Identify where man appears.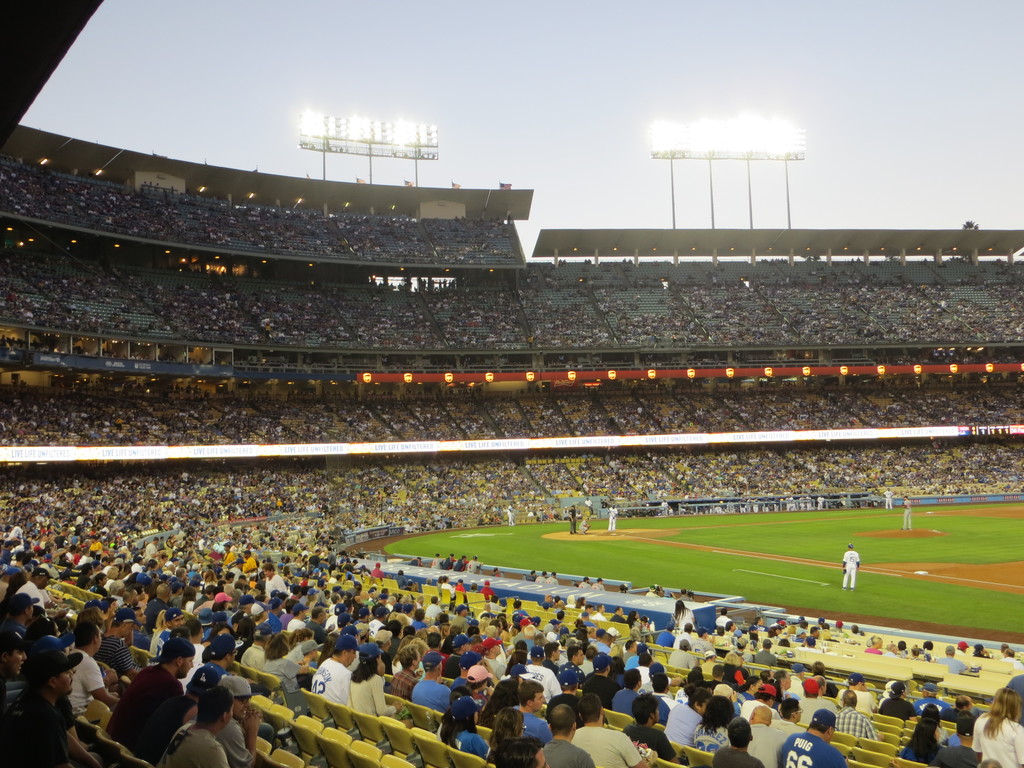
Appears at locate(914, 684, 947, 725).
